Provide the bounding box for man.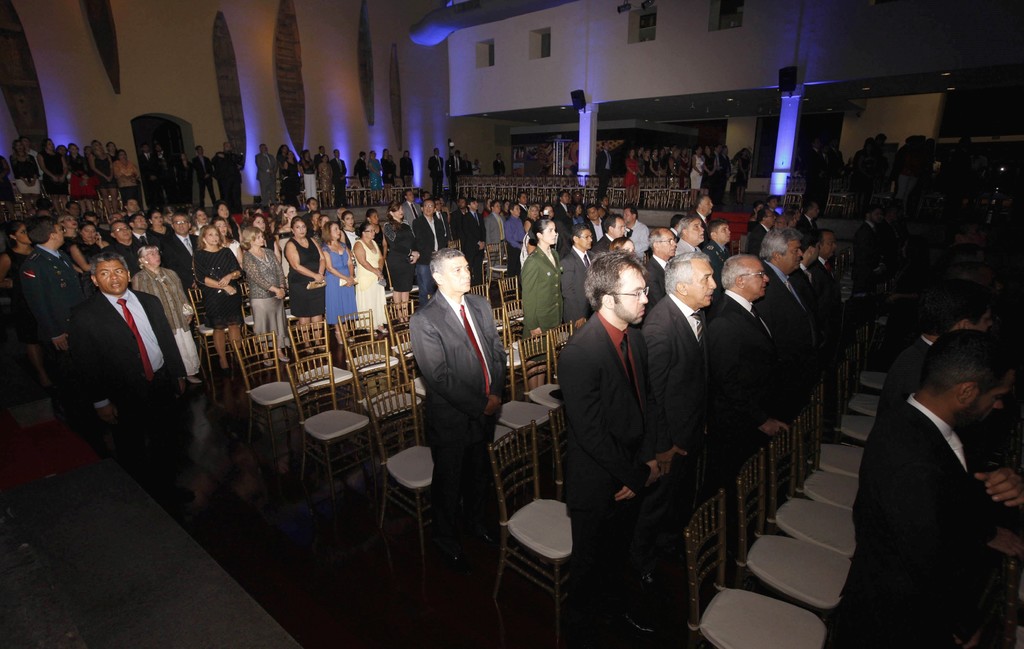
69/253/196/508.
